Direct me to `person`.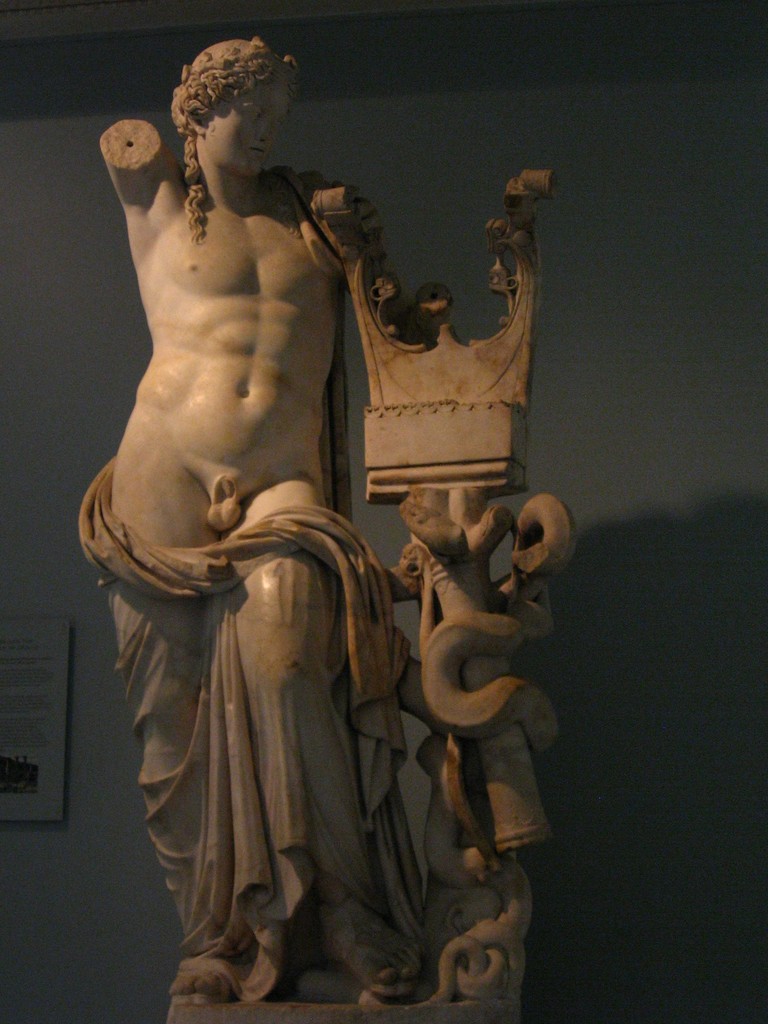
Direction: BBox(97, 54, 485, 1023).
